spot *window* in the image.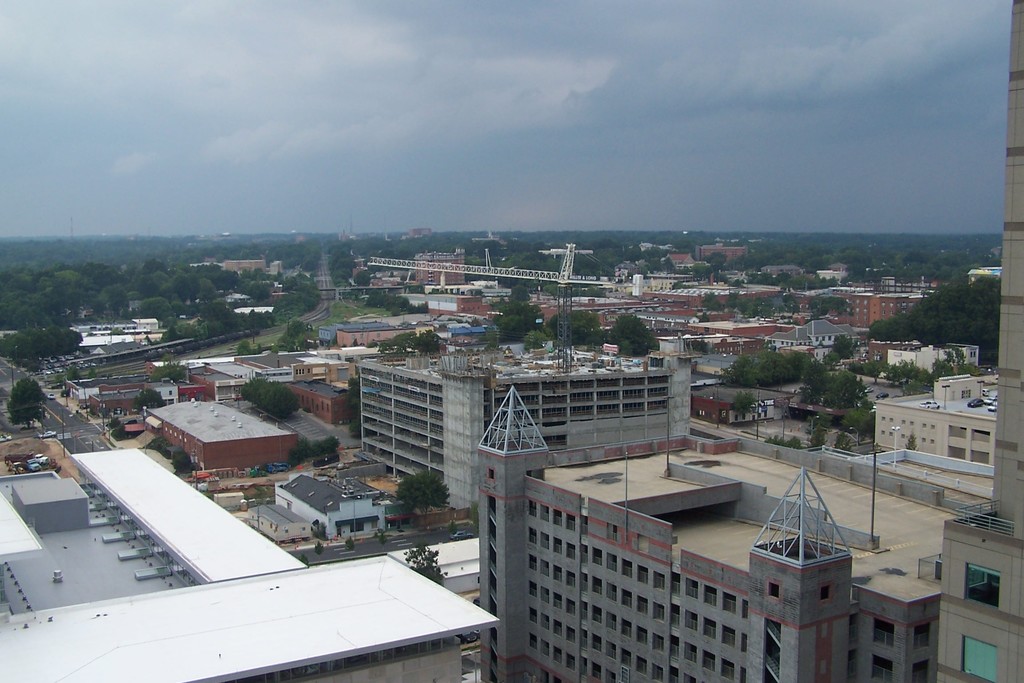
*window* found at box=[723, 661, 737, 682].
